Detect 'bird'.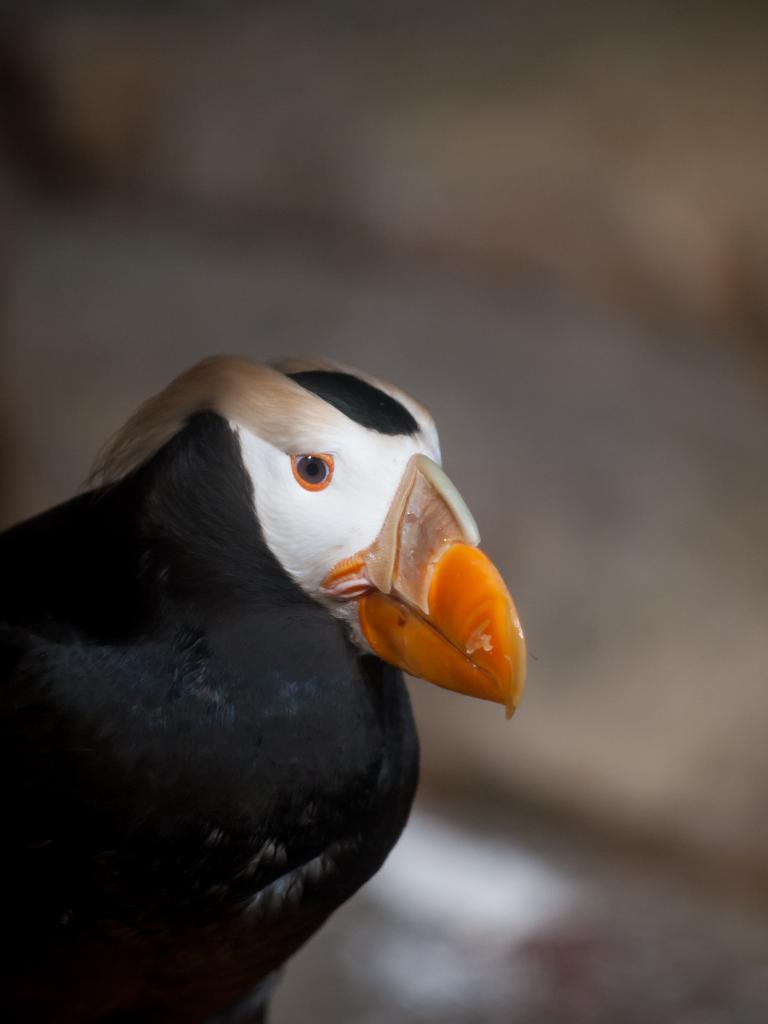
Detected at <box>16,362,522,964</box>.
